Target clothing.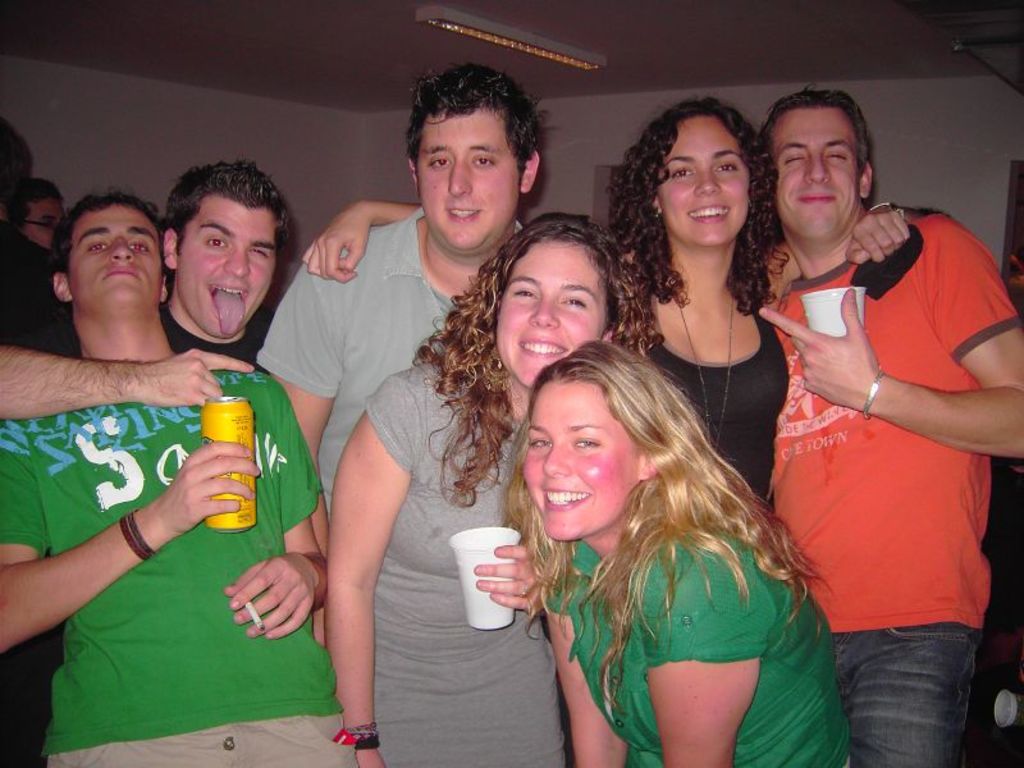
Target region: select_region(155, 298, 273, 355).
